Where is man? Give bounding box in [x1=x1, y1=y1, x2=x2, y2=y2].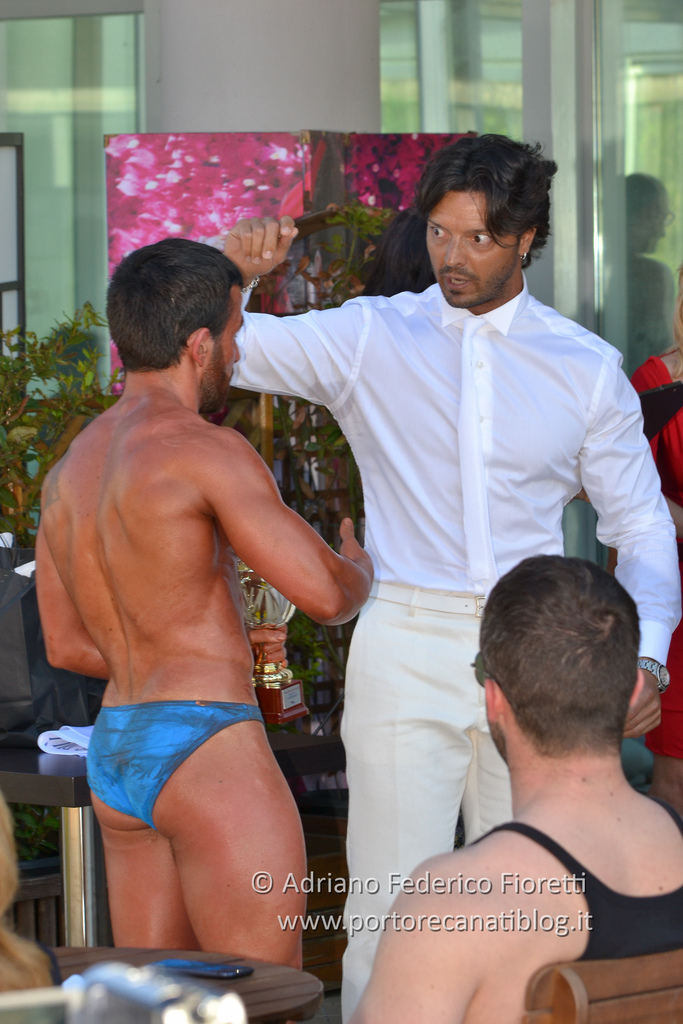
[x1=42, y1=200, x2=359, y2=1002].
